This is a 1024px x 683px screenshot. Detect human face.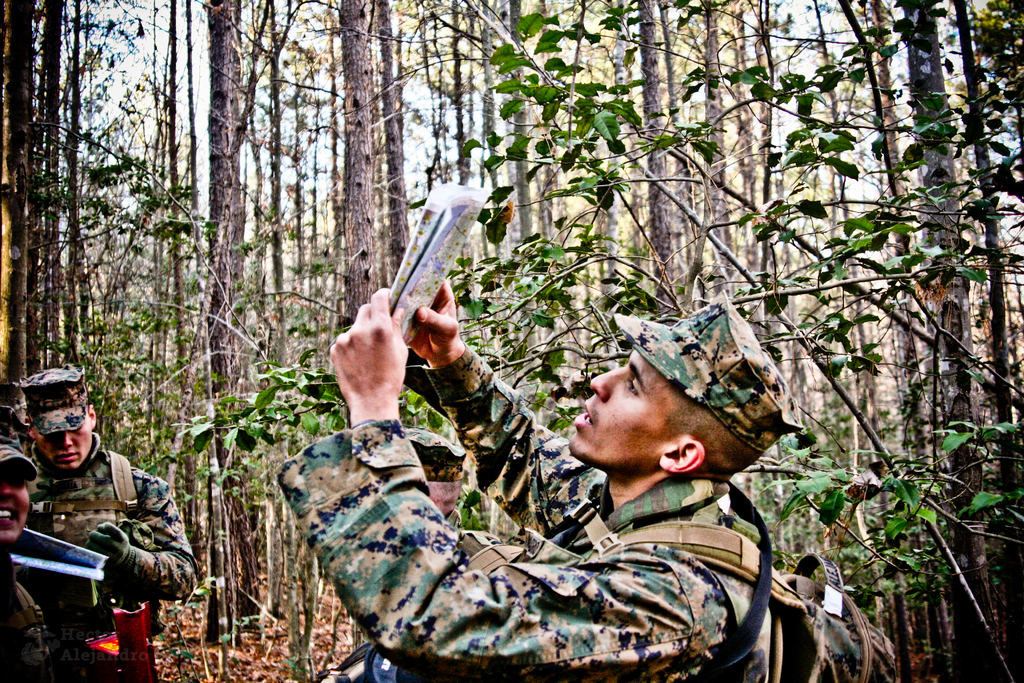
bbox(569, 345, 674, 470).
